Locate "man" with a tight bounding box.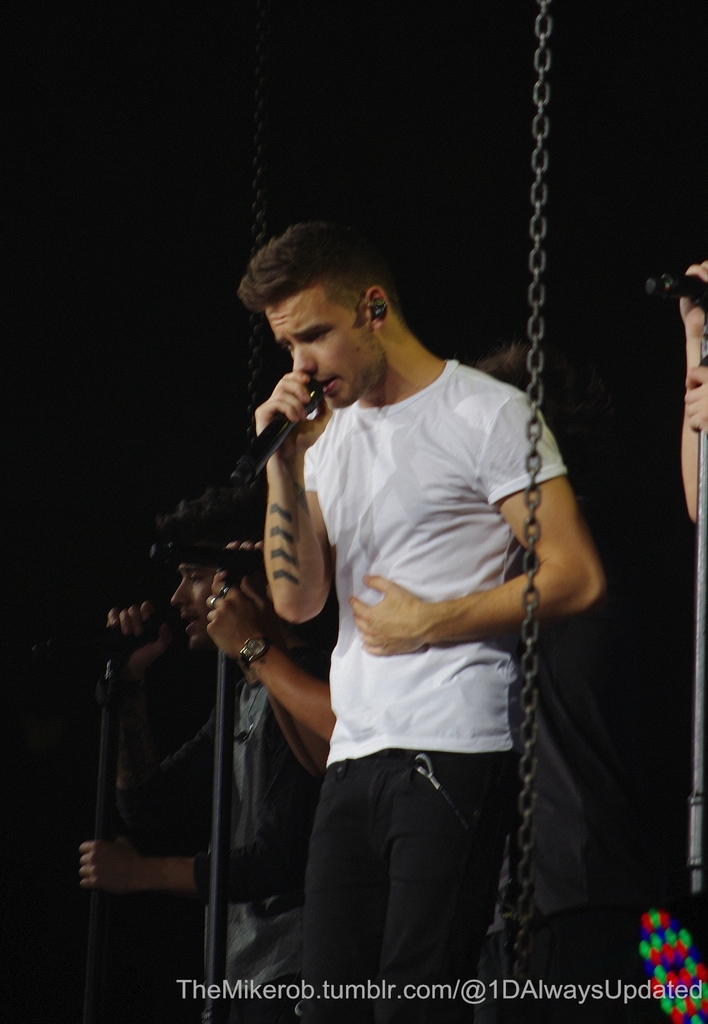
locate(202, 207, 592, 991).
